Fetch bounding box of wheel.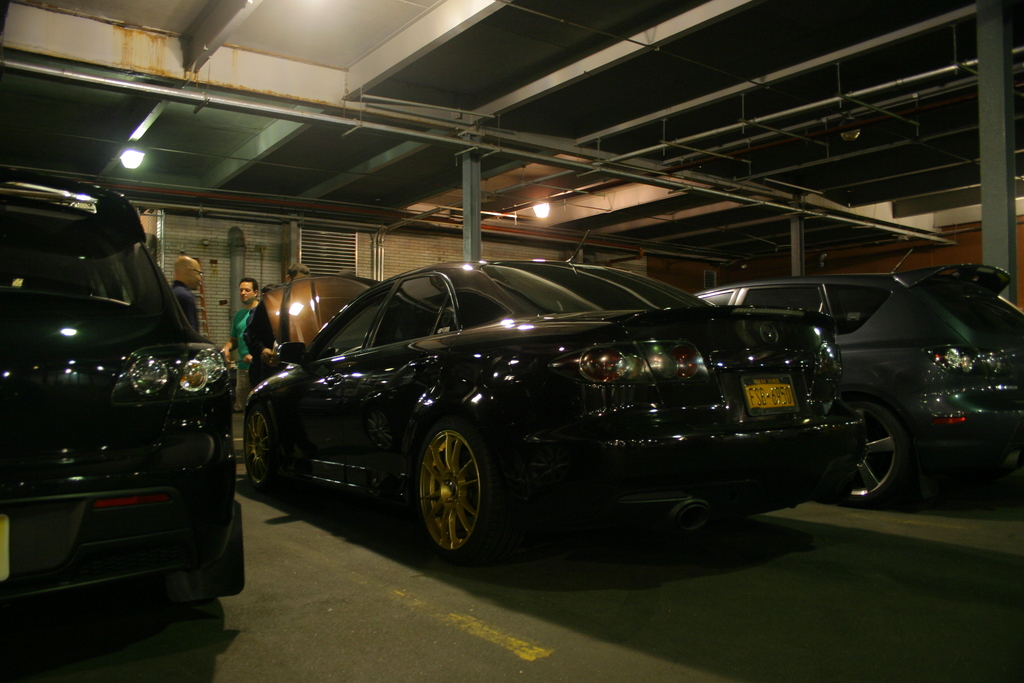
Bbox: detection(840, 395, 907, 507).
